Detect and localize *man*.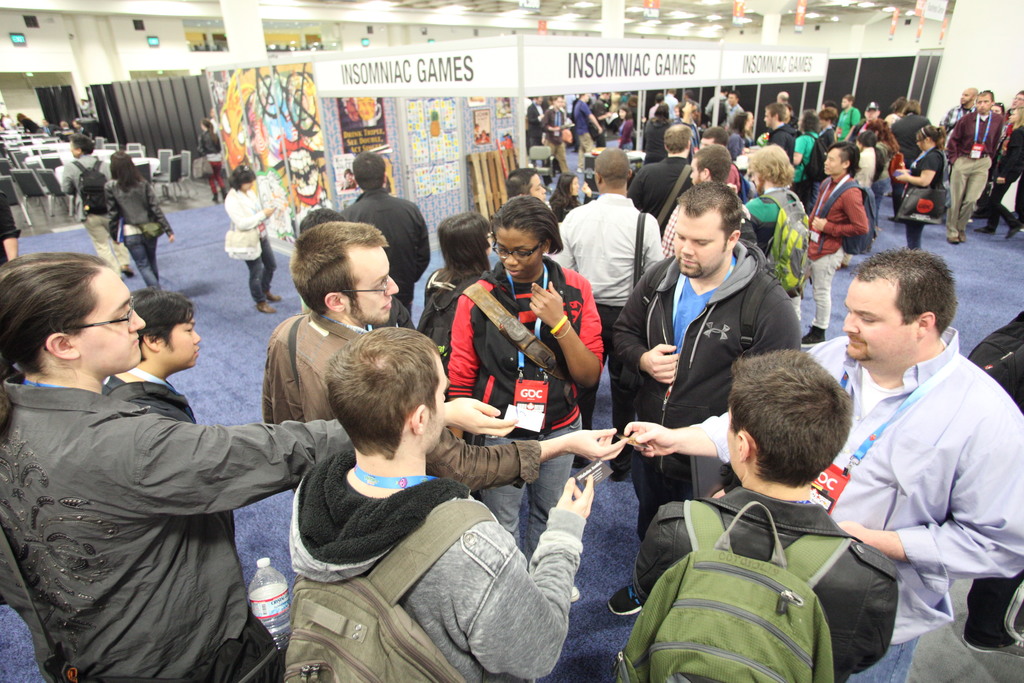
Localized at 946 89 1006 244.
